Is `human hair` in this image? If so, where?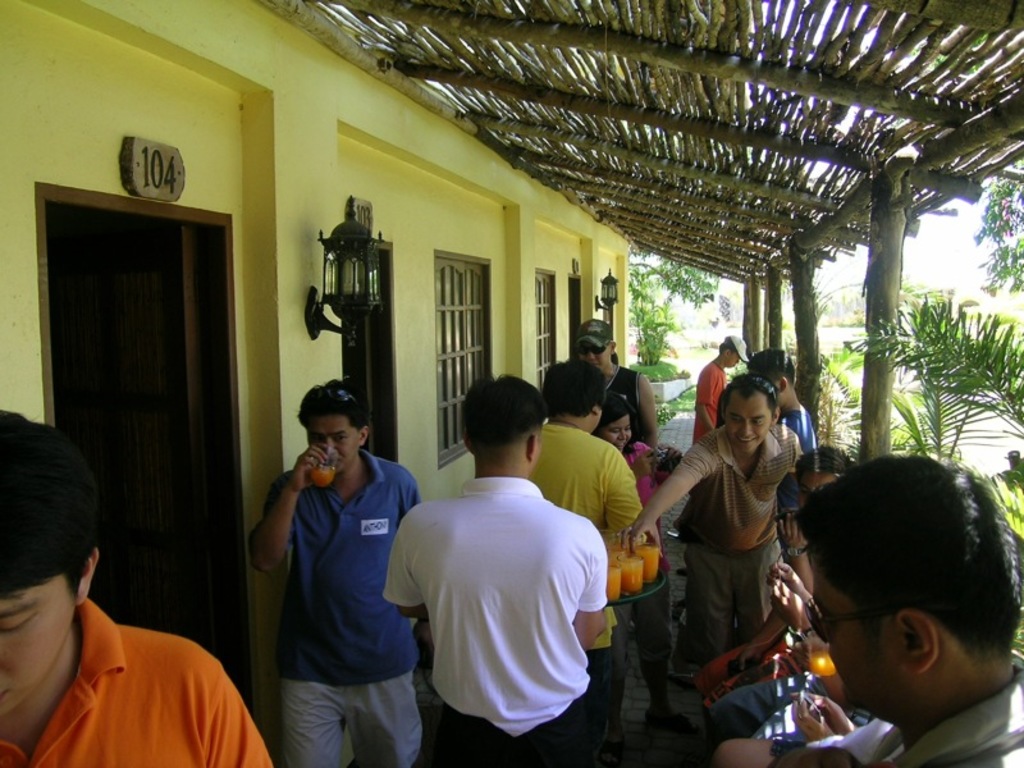
Yes, at bbox=[794, 453, 1023, 660].
